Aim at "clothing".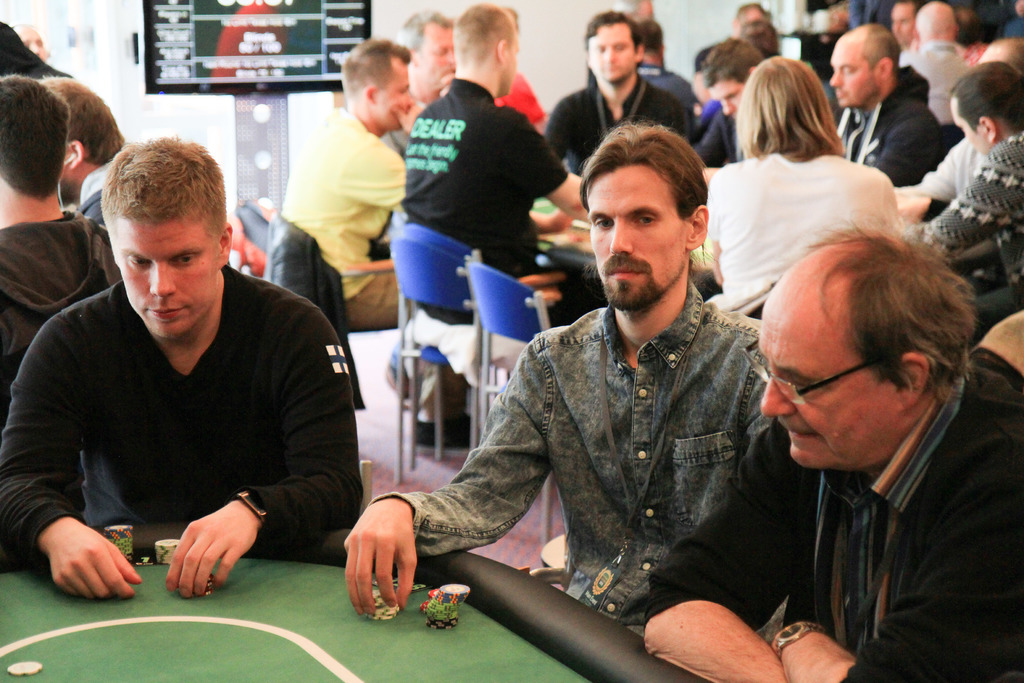
Aimed at box=[0, 225, 107, 427].
